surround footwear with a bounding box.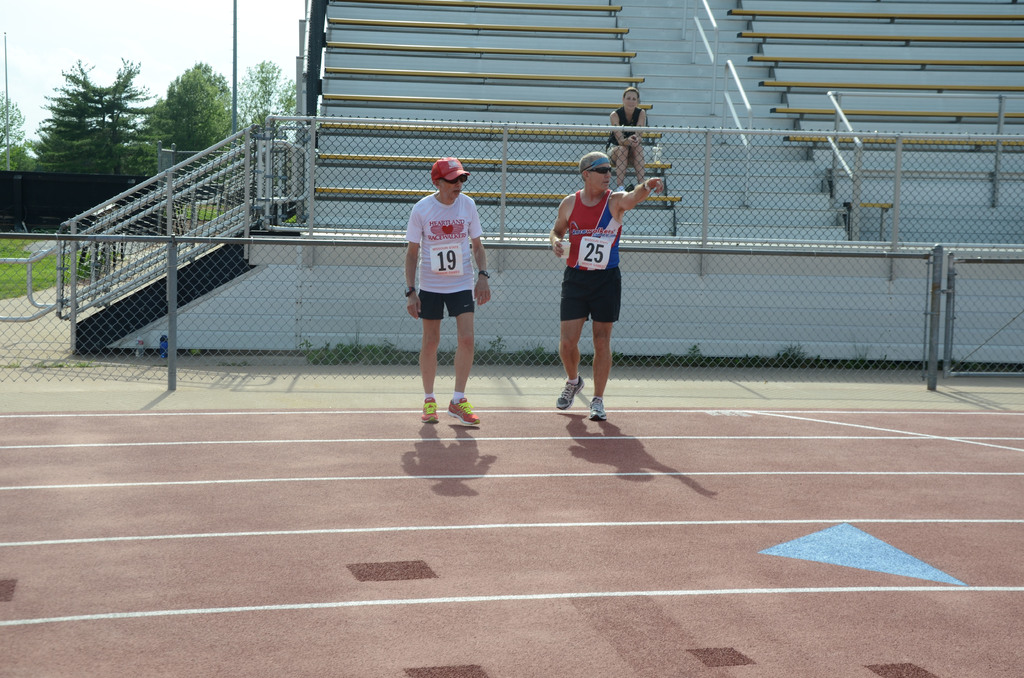
l=545, t=373, r=618, b=424.
